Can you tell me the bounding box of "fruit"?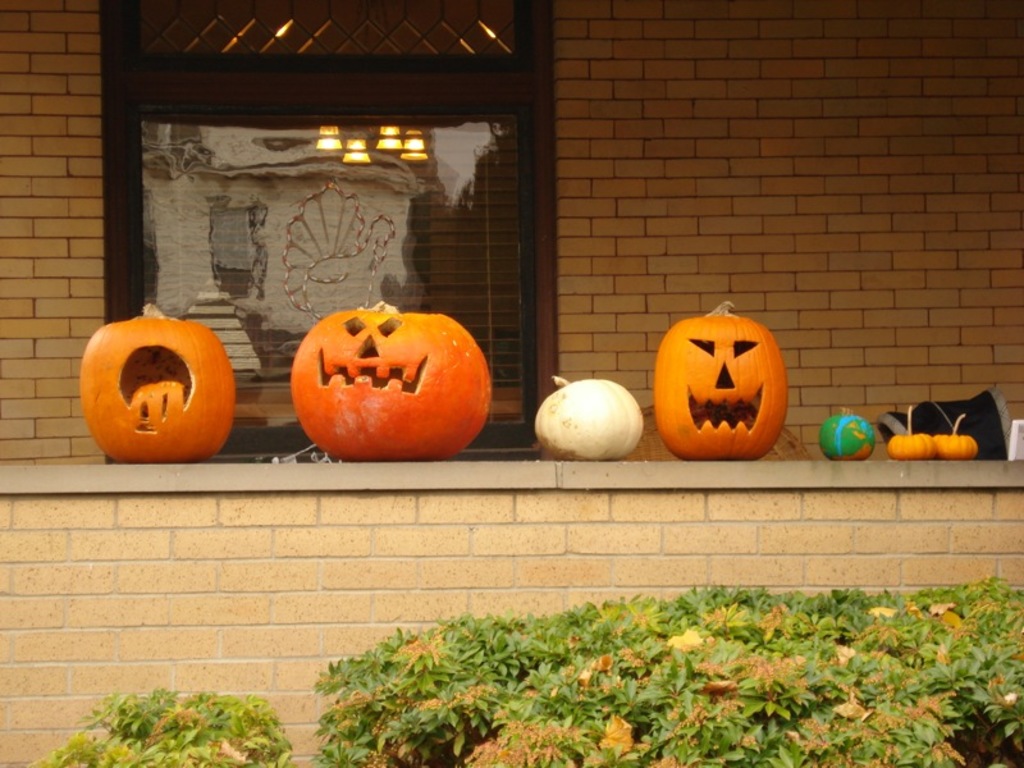
box=[293, 296, 495, 460].
